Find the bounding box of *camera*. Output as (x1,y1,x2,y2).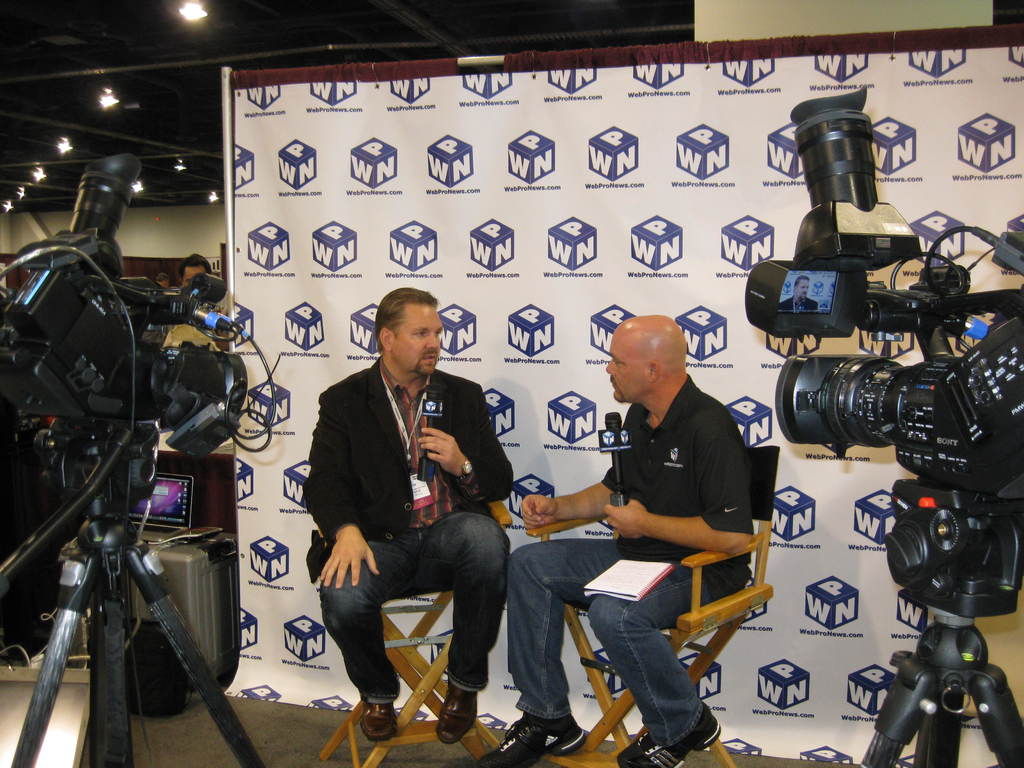
(743,85,1023,626).
